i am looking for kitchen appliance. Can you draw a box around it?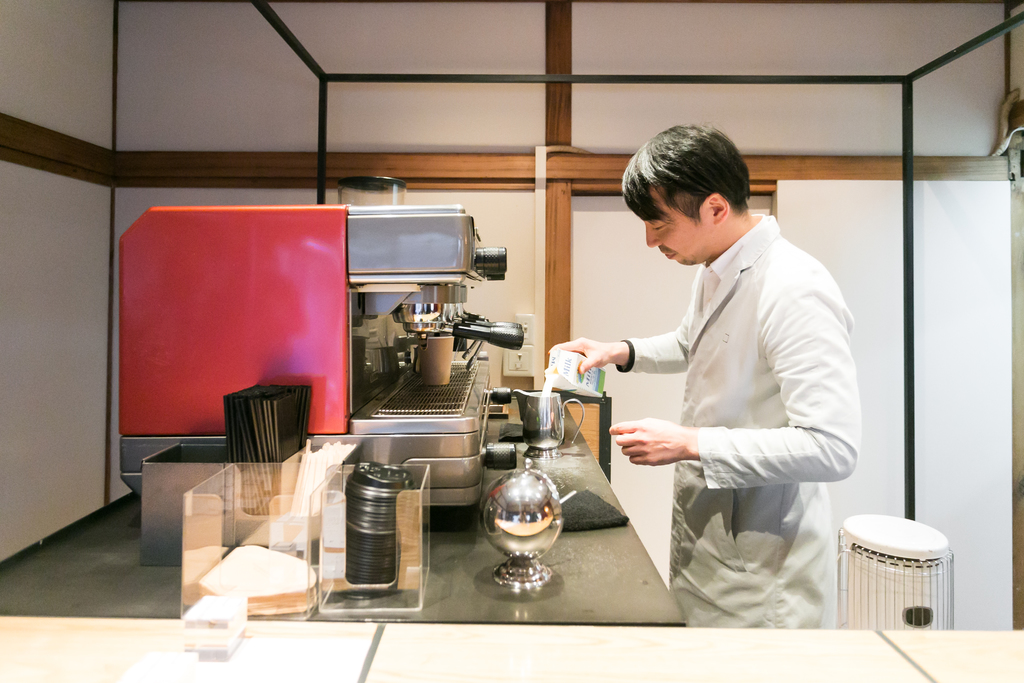
Sure, the bounding box is {"left": 479, "top": 469, "right": 563, "bottom": 593}.
